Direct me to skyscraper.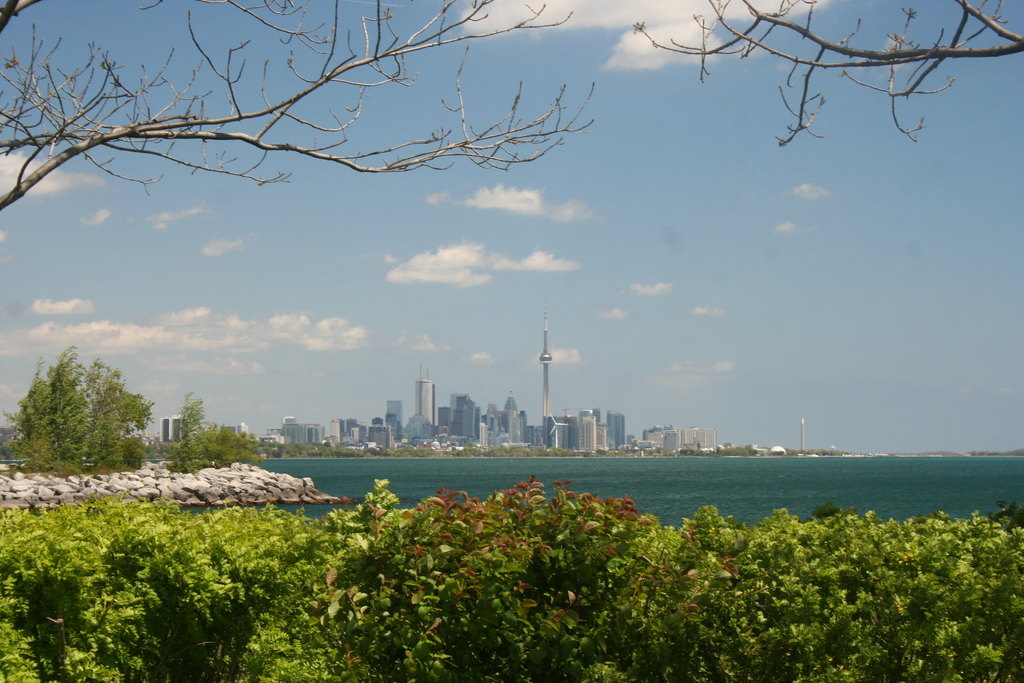
Direction: box(607, 411, 625, 448).
